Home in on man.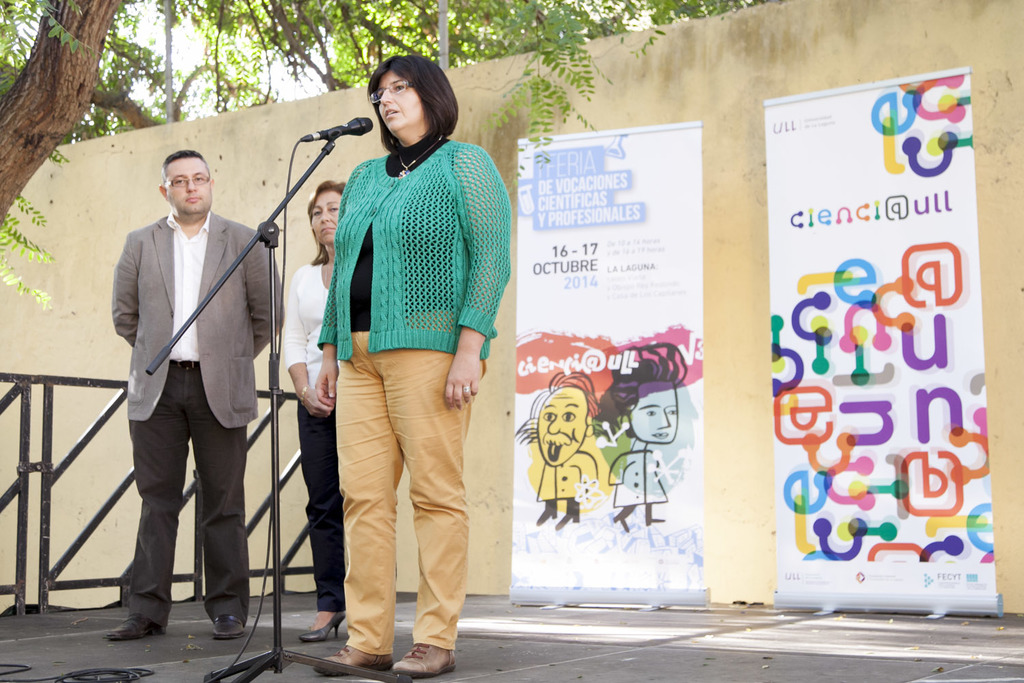
Homed in at 93/127/288/641.
